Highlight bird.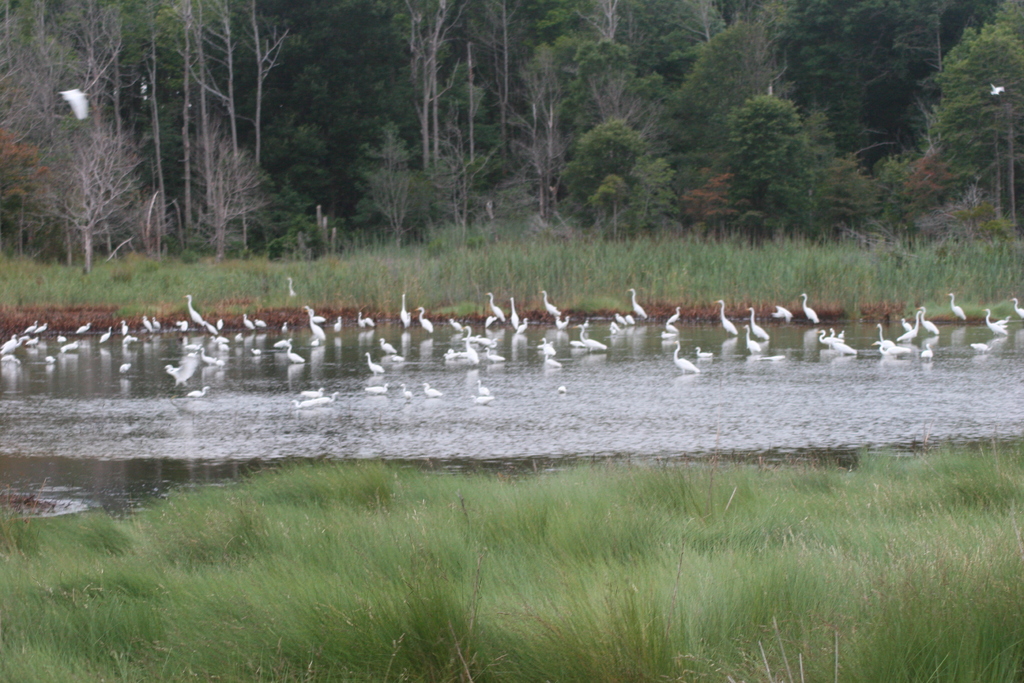
Highlighted region: x1=447, y1=315, x2=463, y2=335.
